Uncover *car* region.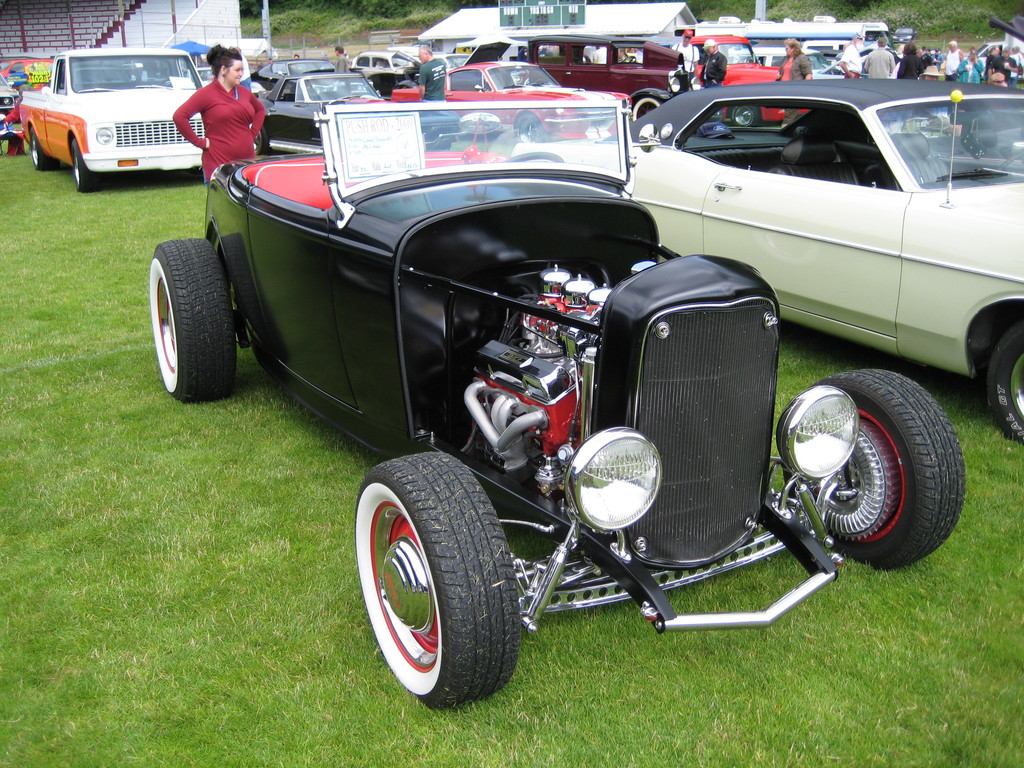
Uncovered: x1=711, y1=33, x2=810, y2=136.
